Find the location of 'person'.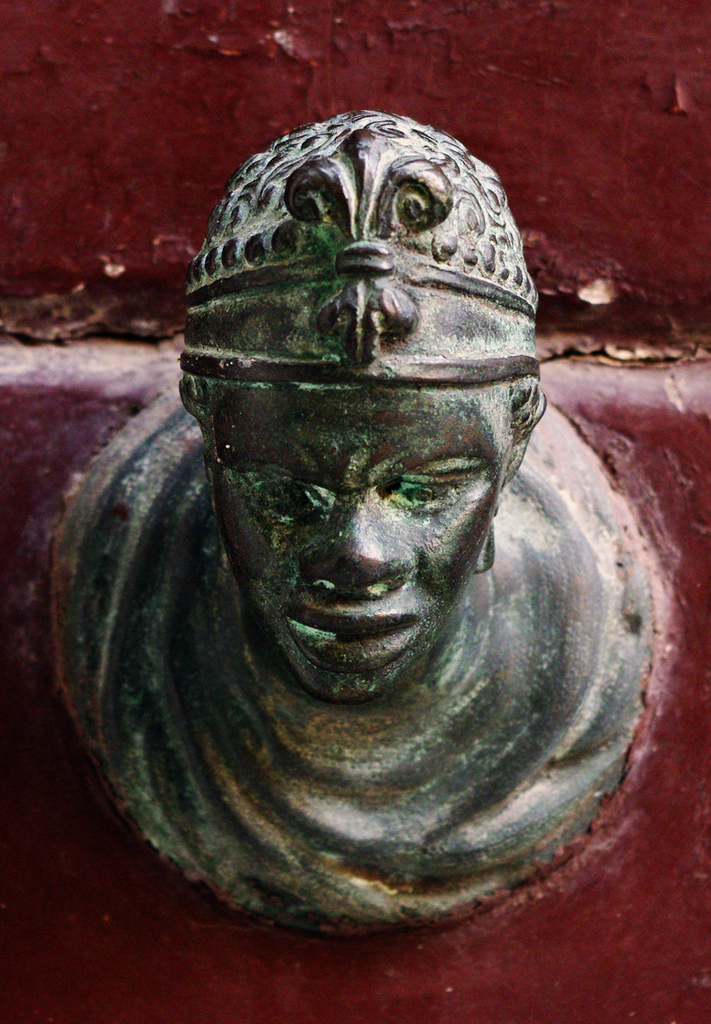
Location: {"left": 179, "top": 105, "right": 539, "bottom": 701}.
